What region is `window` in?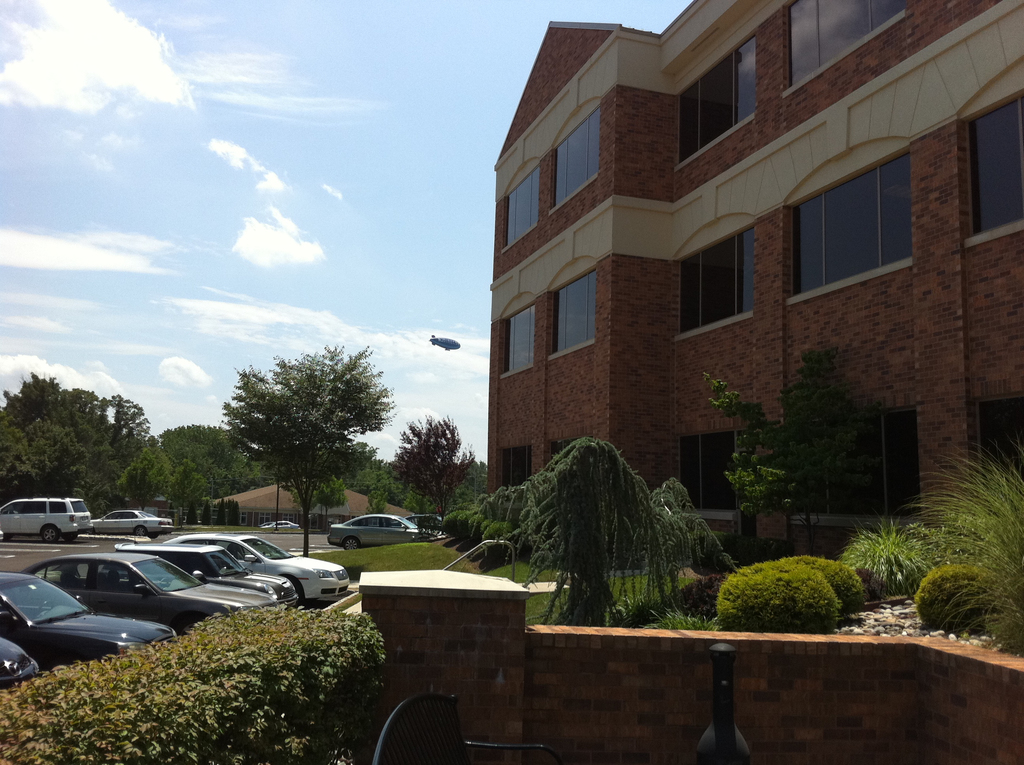
l=966, t=88, r=1023, b=255.
